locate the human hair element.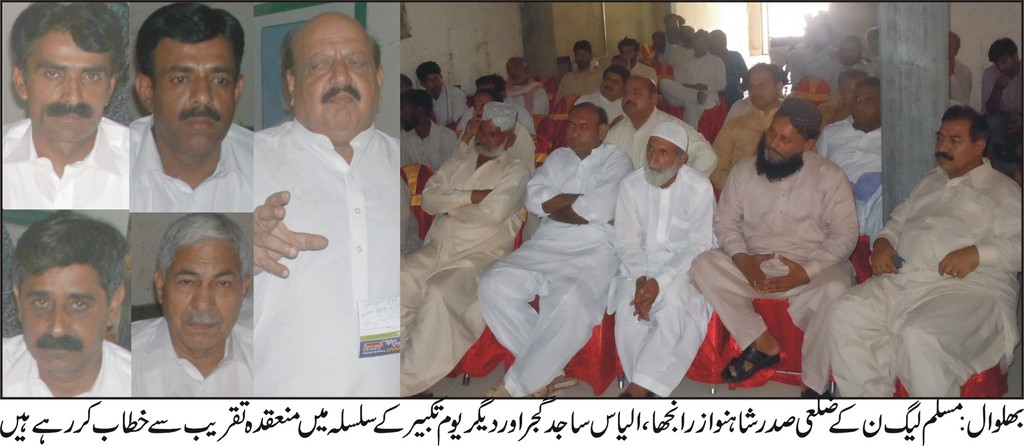
Element bbox: [left=280, top=31, right=381, bottom=77].
